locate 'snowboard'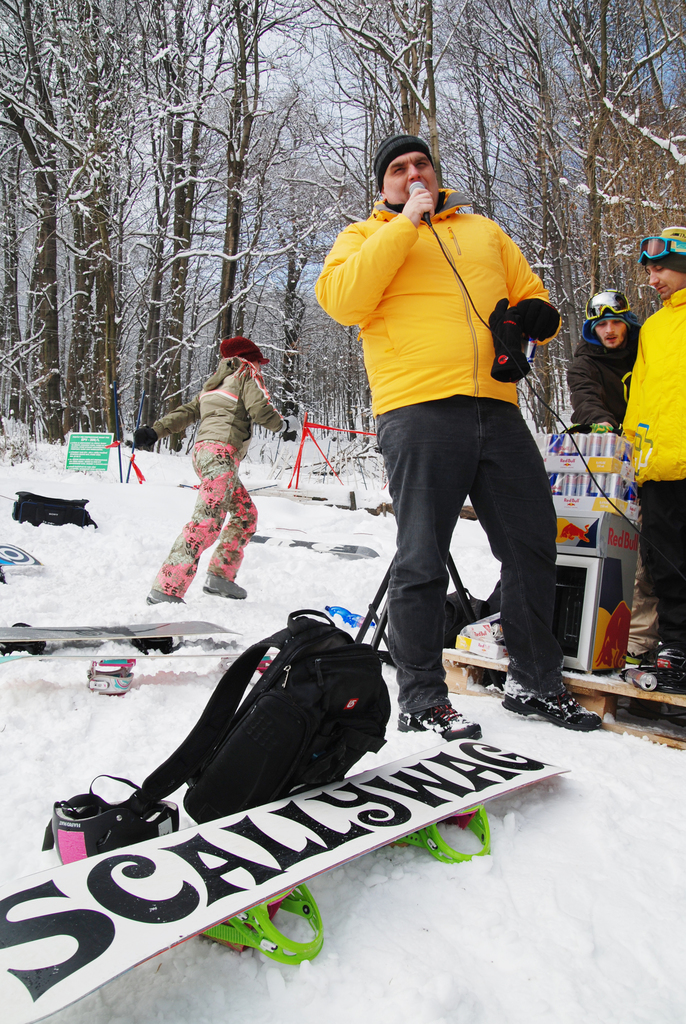
box=[0, 614, 248, 652]
